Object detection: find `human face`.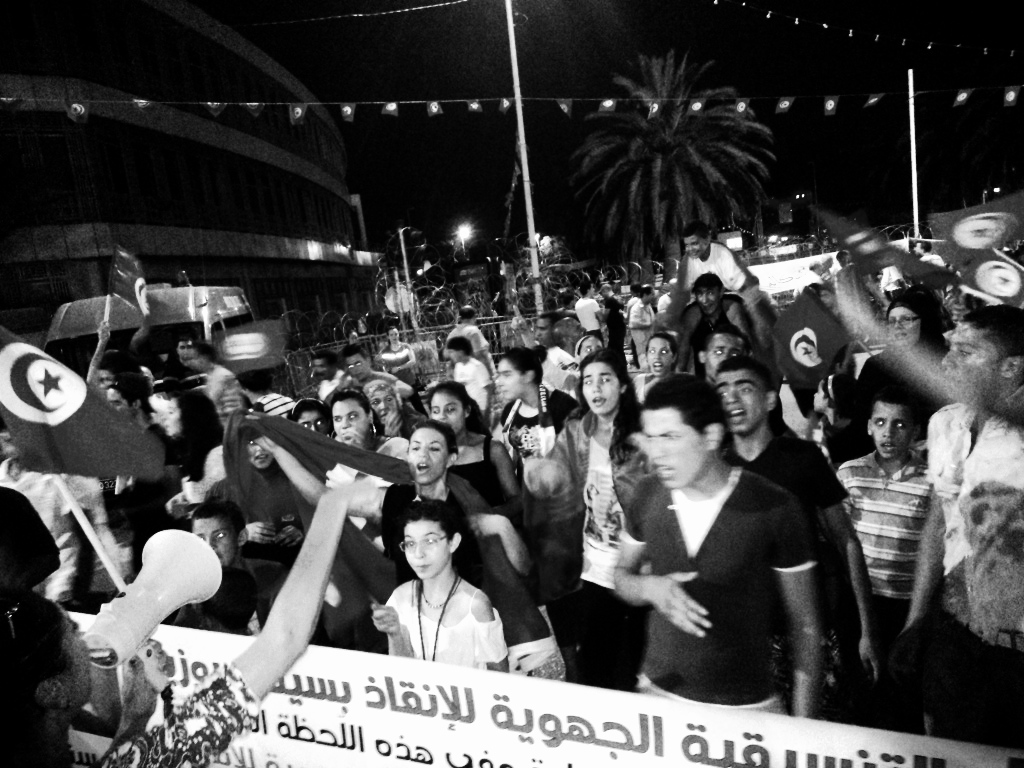
<box>715,367,762,429</box>.
